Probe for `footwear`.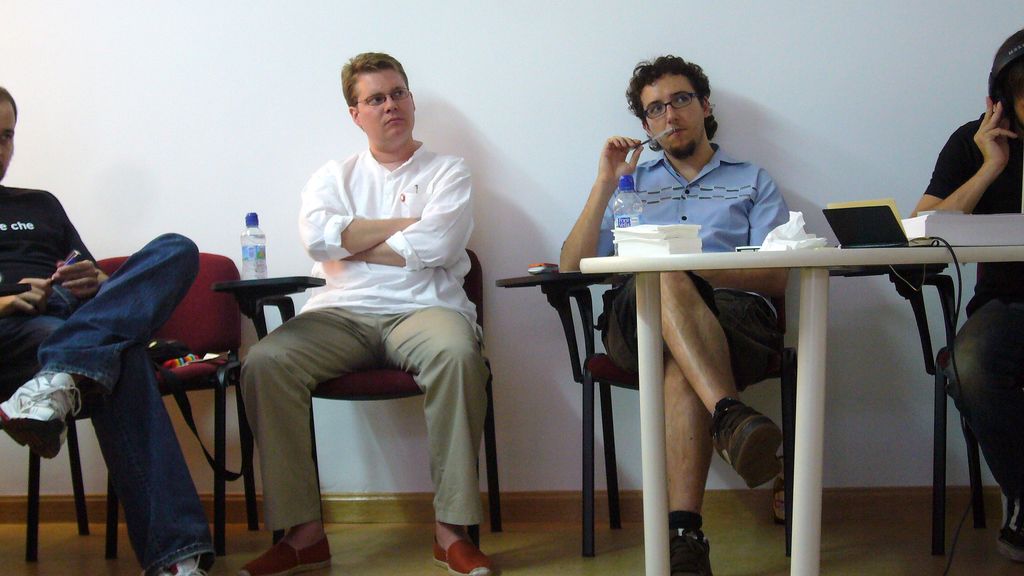
Probe result: Rect(154, 558, 207, 575).
